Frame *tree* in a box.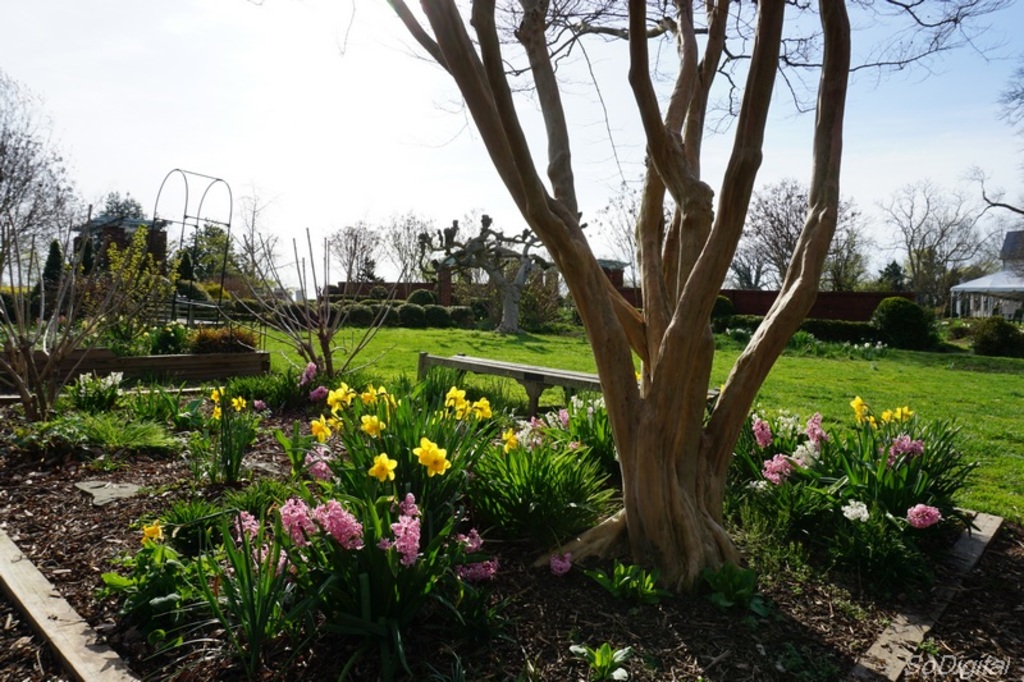
box(383, 0, 978, 601).
